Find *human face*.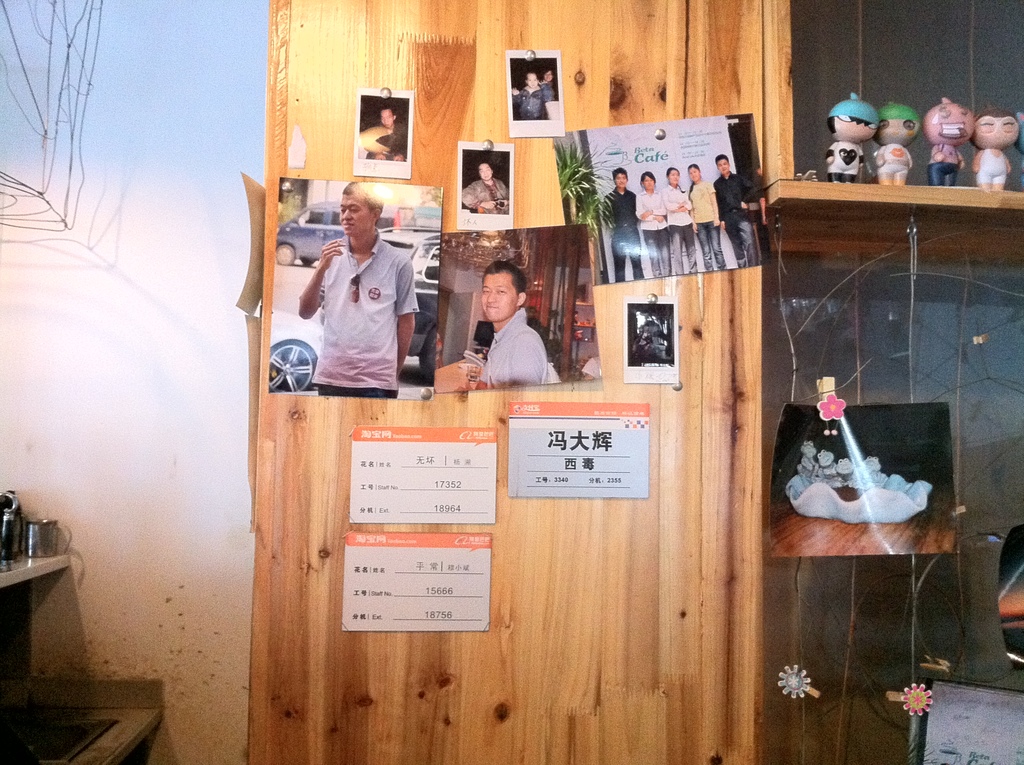
(x1=479, y1=166, x2=493, y2=182).
